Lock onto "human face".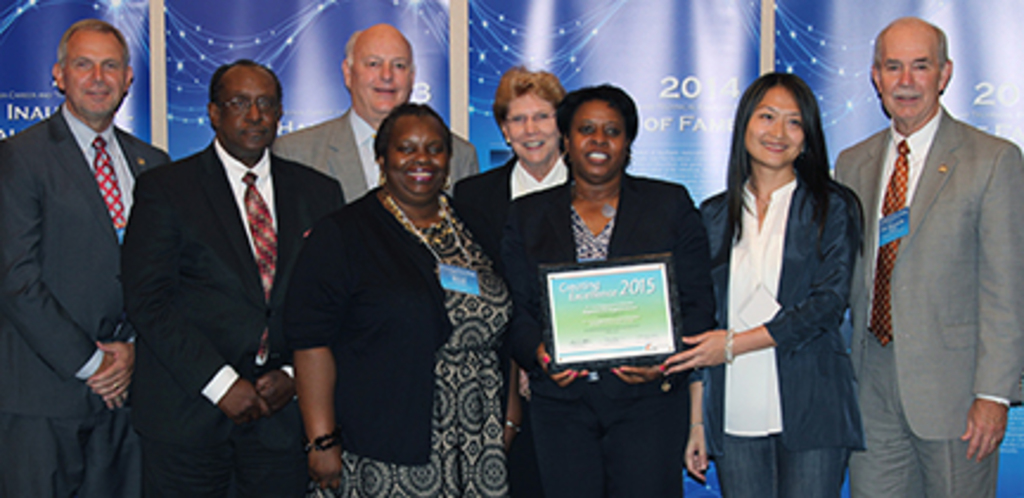
Locked: {"x1": 507, "y1": 90, "x2": 559, "y2": 159}.
